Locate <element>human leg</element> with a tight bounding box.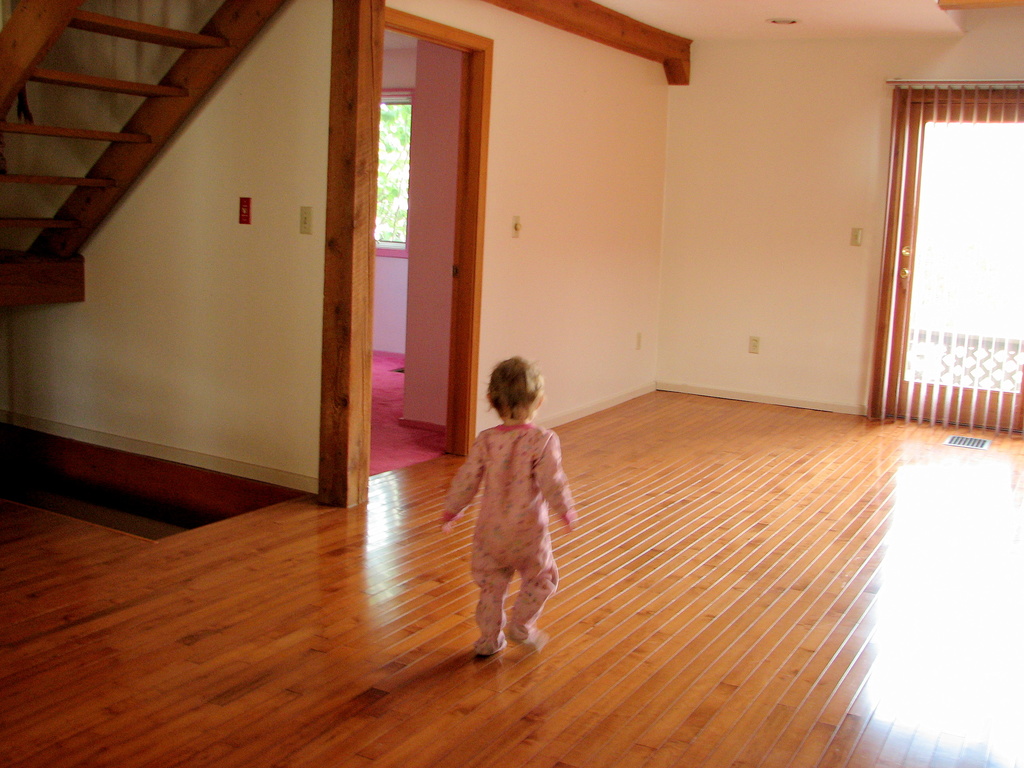
474,559,509,663.
